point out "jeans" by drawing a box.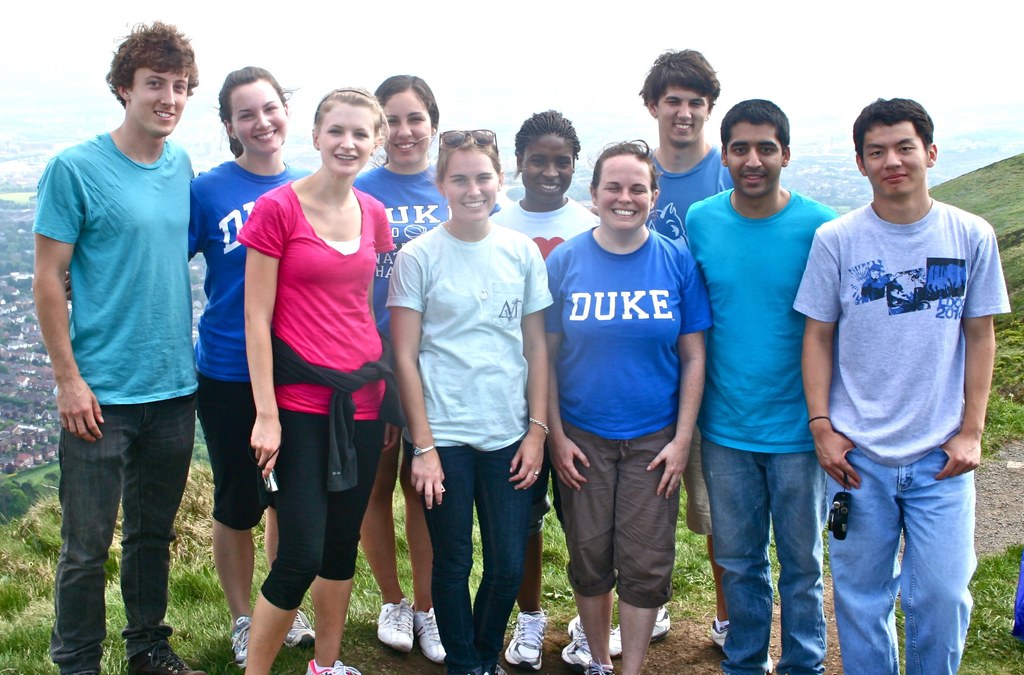
<region>699, 429, 833, 674</region>.
